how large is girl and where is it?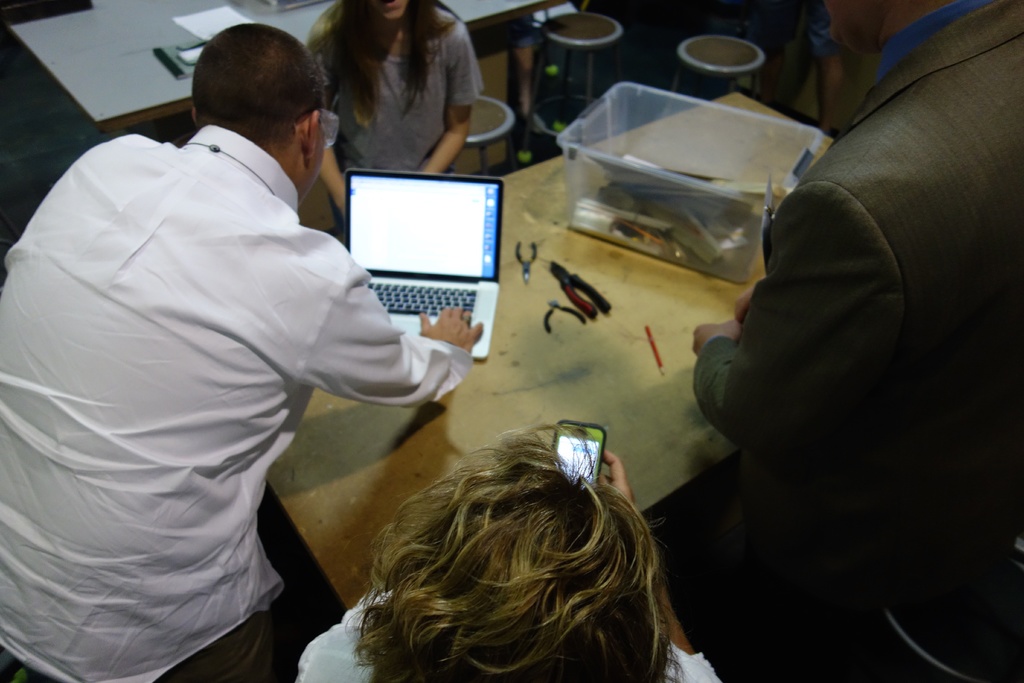
Bounding box: x1=305 y1=0 x2=481 y2=226.
